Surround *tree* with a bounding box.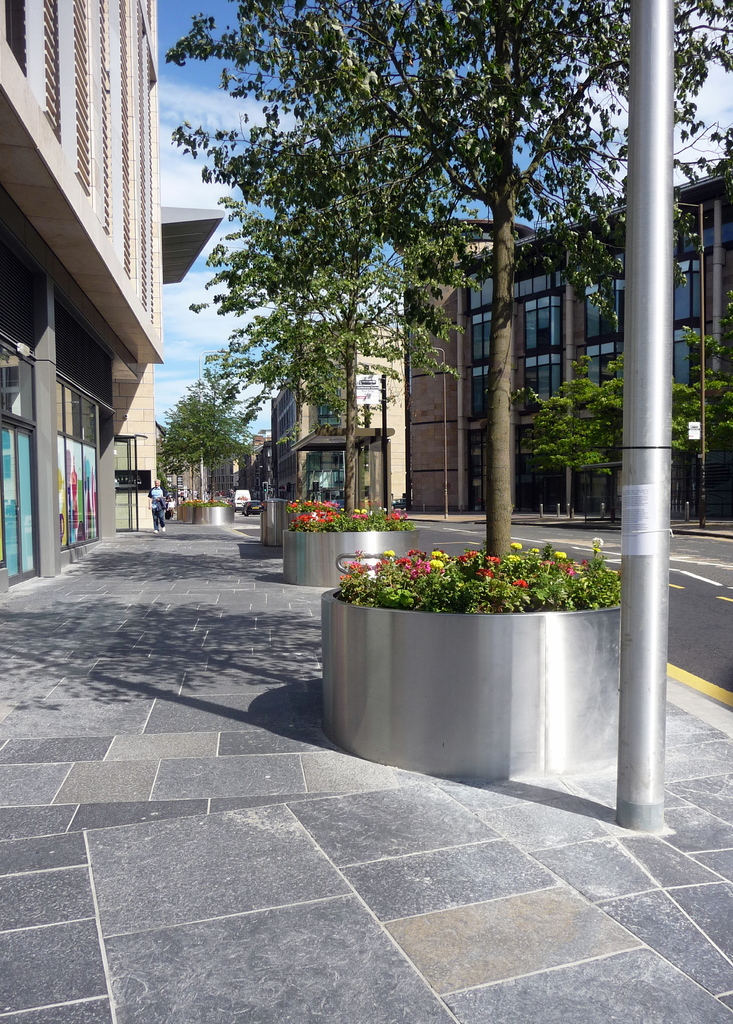
[674,294,732,450].
